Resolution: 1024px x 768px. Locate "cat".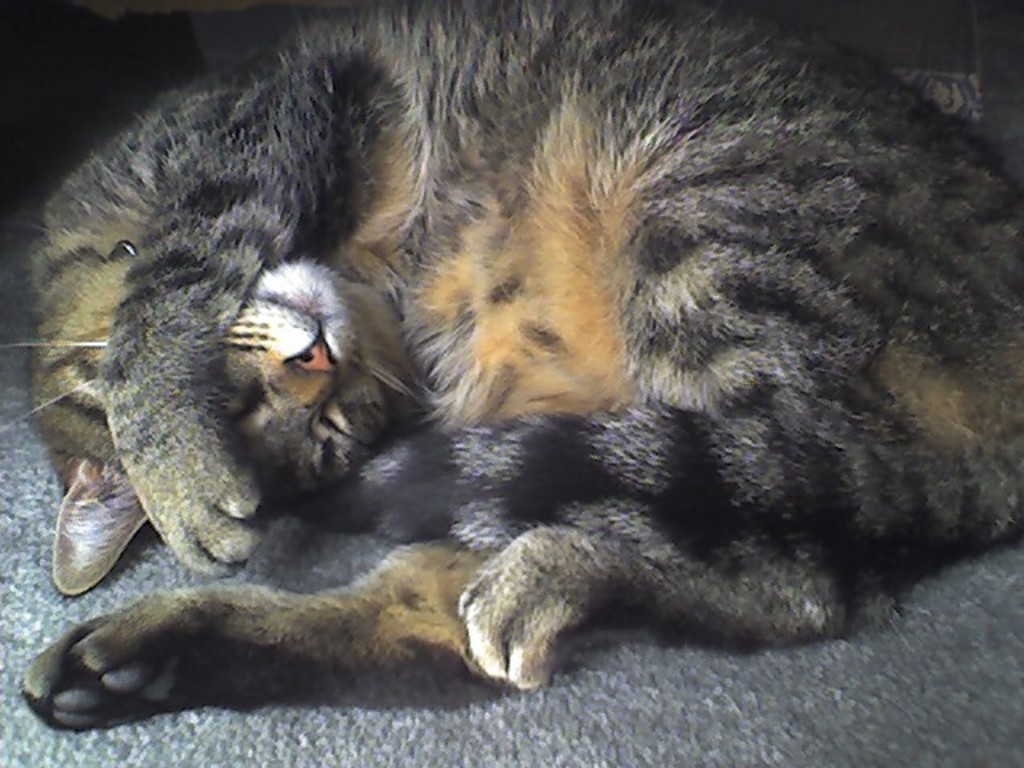
[0,0,1022,730].
